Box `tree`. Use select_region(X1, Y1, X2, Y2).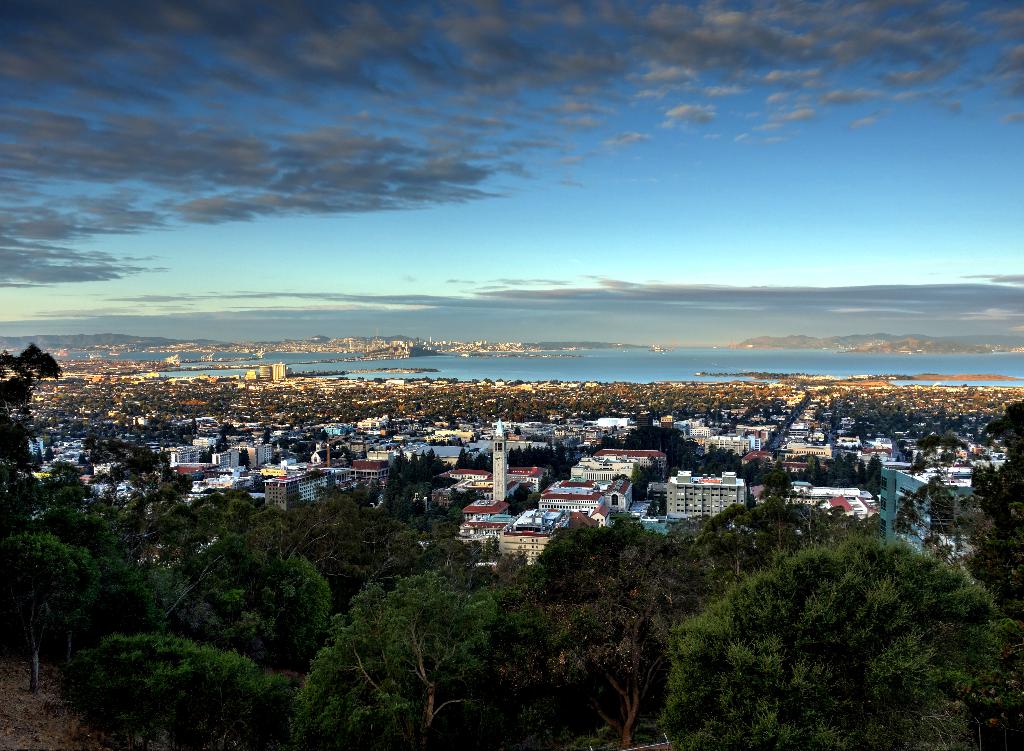
select_region(485, 516, 717, 750).
